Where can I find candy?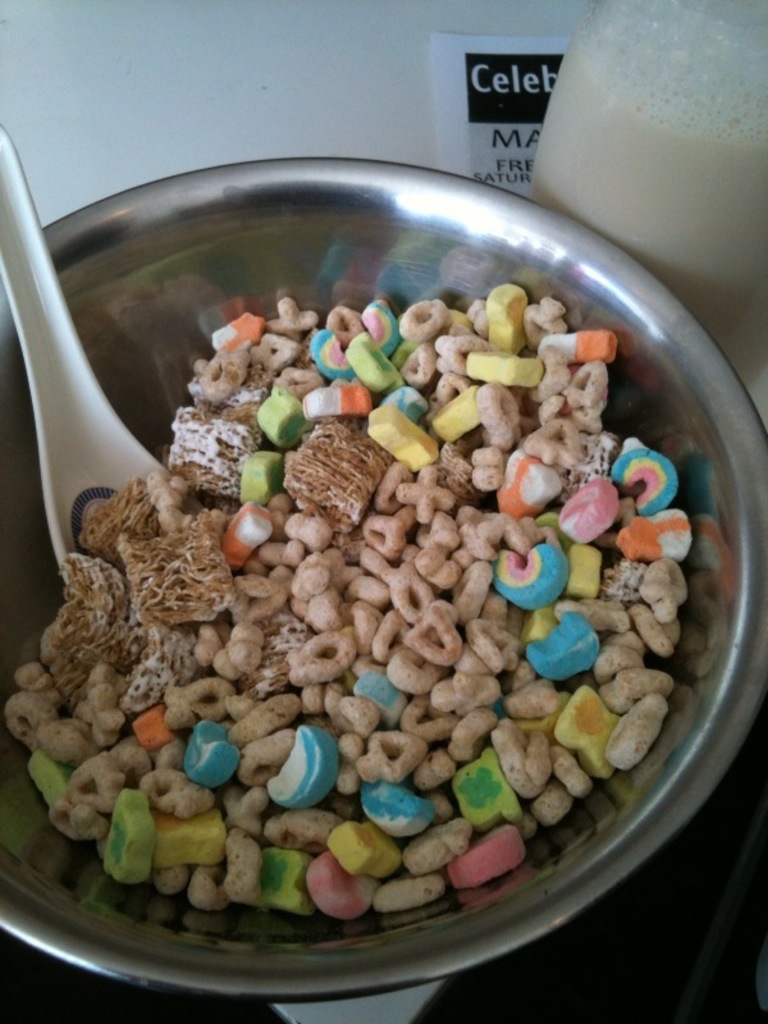
You can find it at crop(8, 283, 694, 919).
